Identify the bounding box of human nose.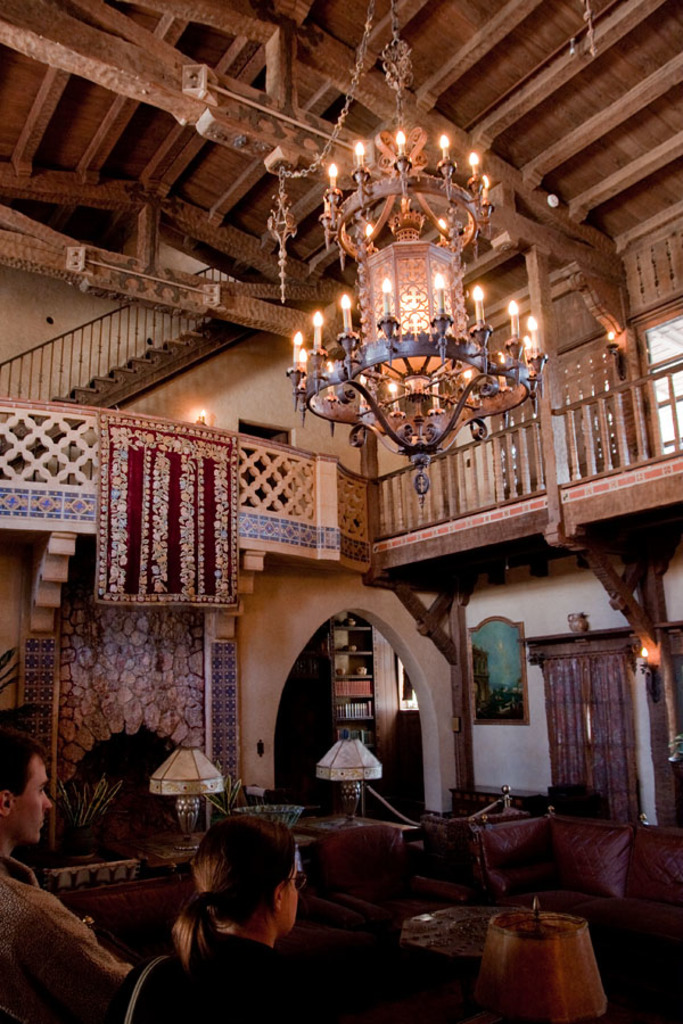
<region>46, 796, 54, 816</region>.
